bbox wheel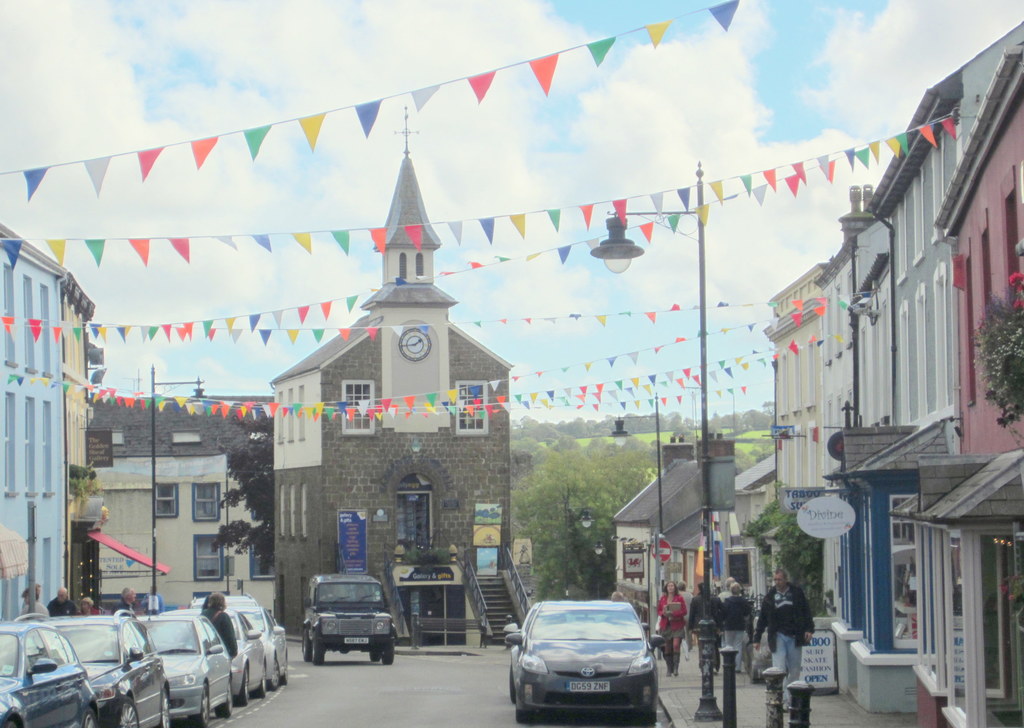
[left=273, top=663, right=282, bottom=689]
